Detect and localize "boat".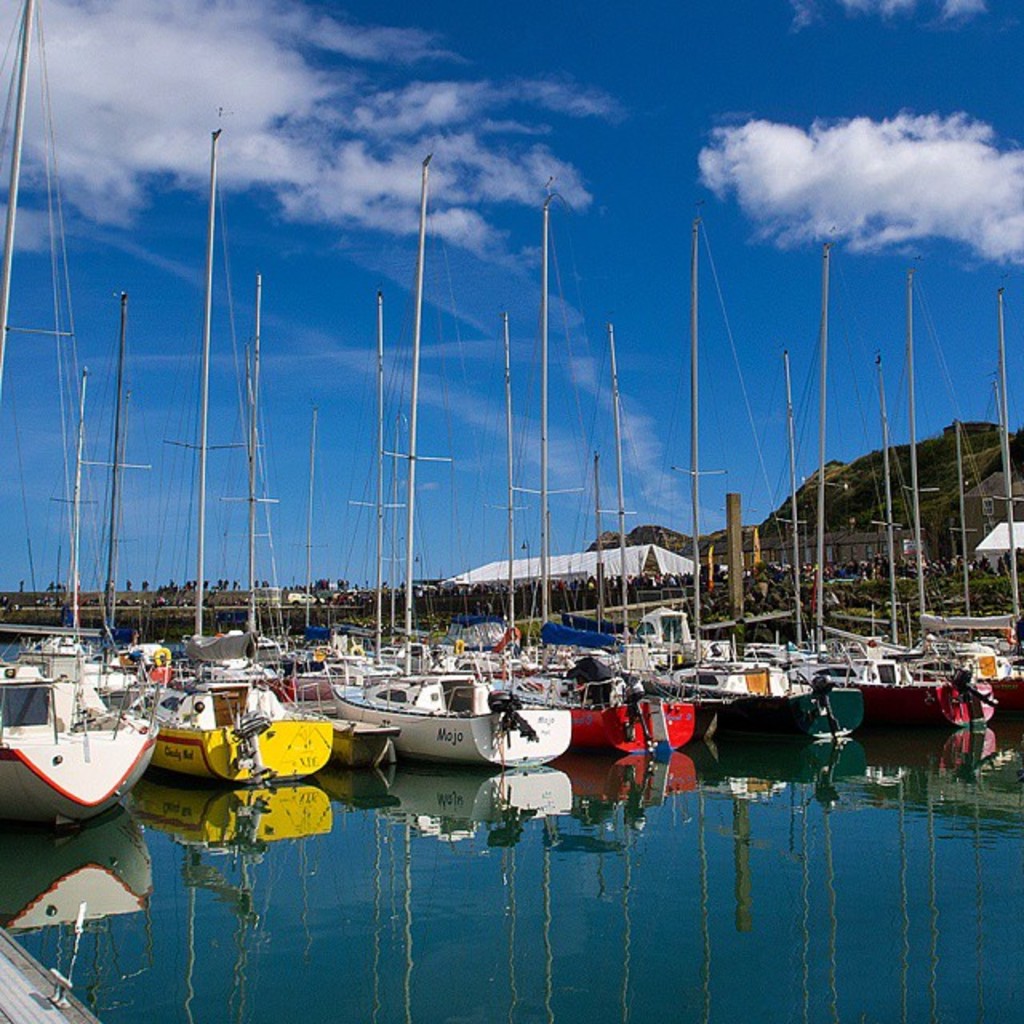
Localized at BBox(139, 142, 344, 802).
